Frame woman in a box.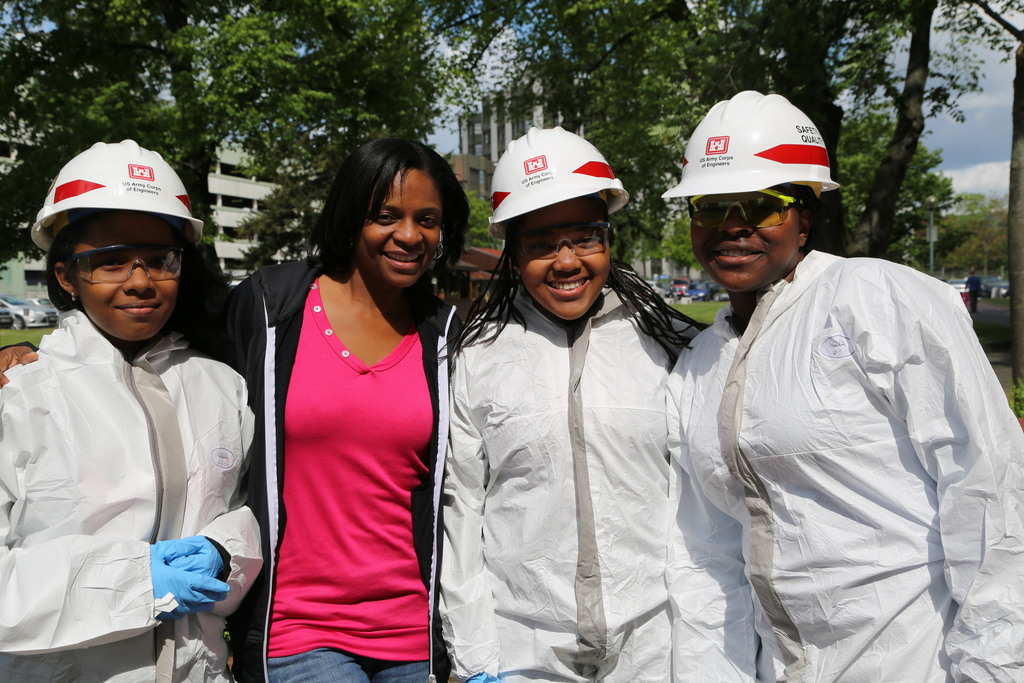
x1=0, y1=136, x2=278, y2=682.
